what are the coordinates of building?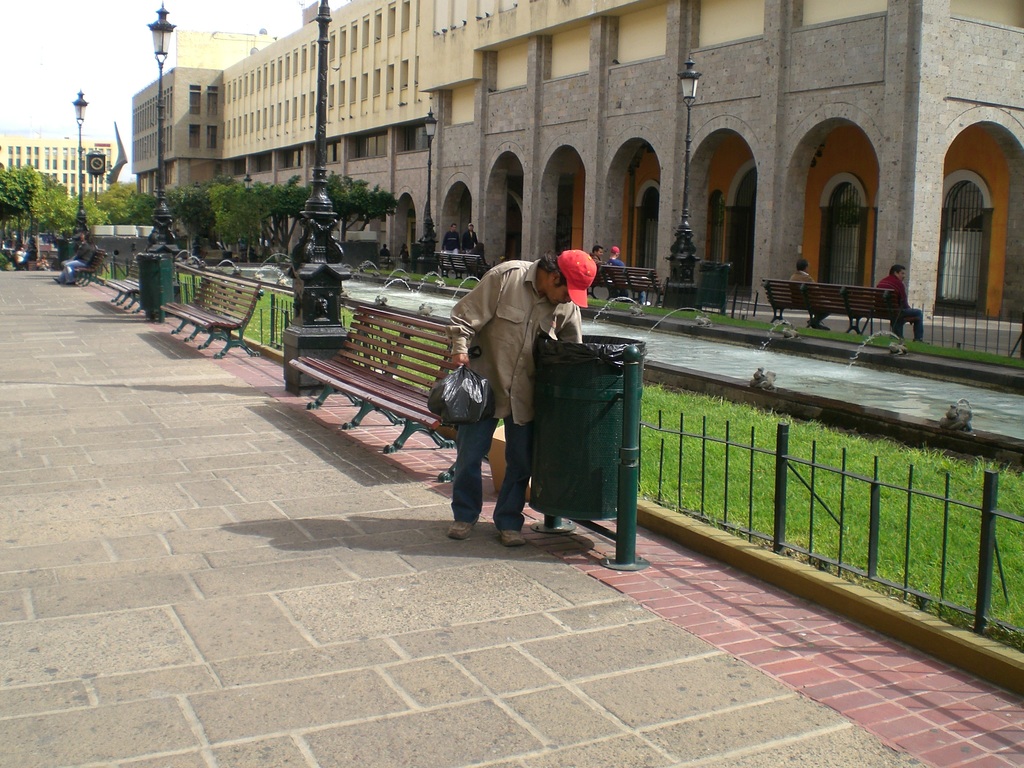
box(1, 131, 120, 198).
